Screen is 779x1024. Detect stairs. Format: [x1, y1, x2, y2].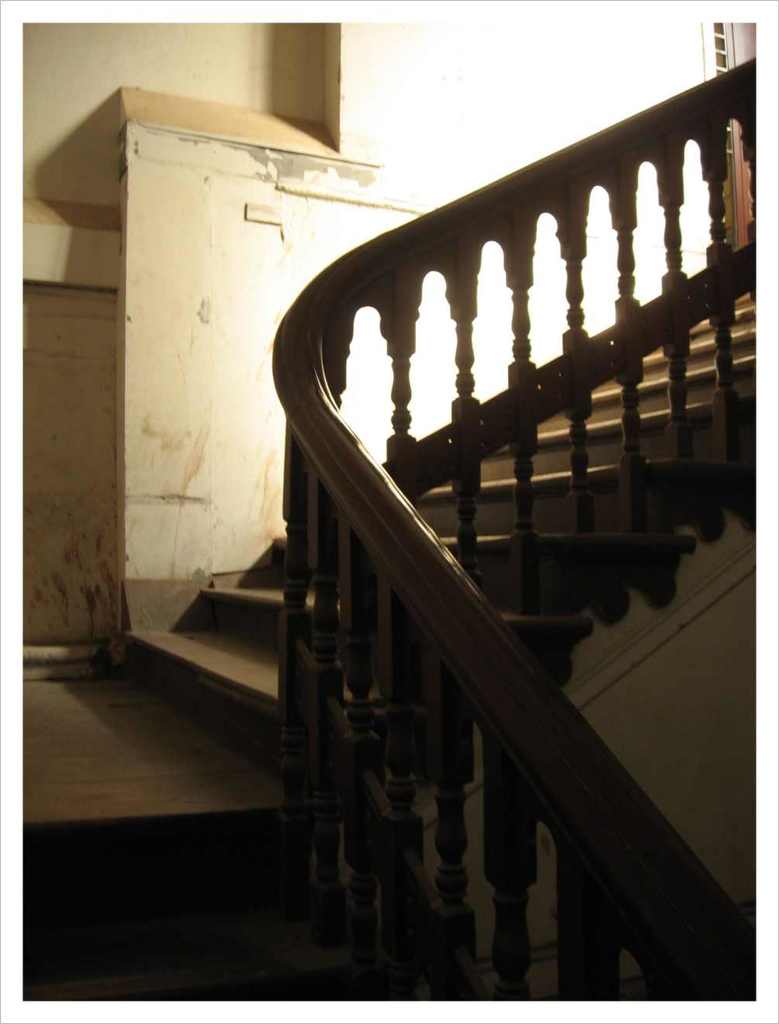
[25, 784, 419, 1002].
